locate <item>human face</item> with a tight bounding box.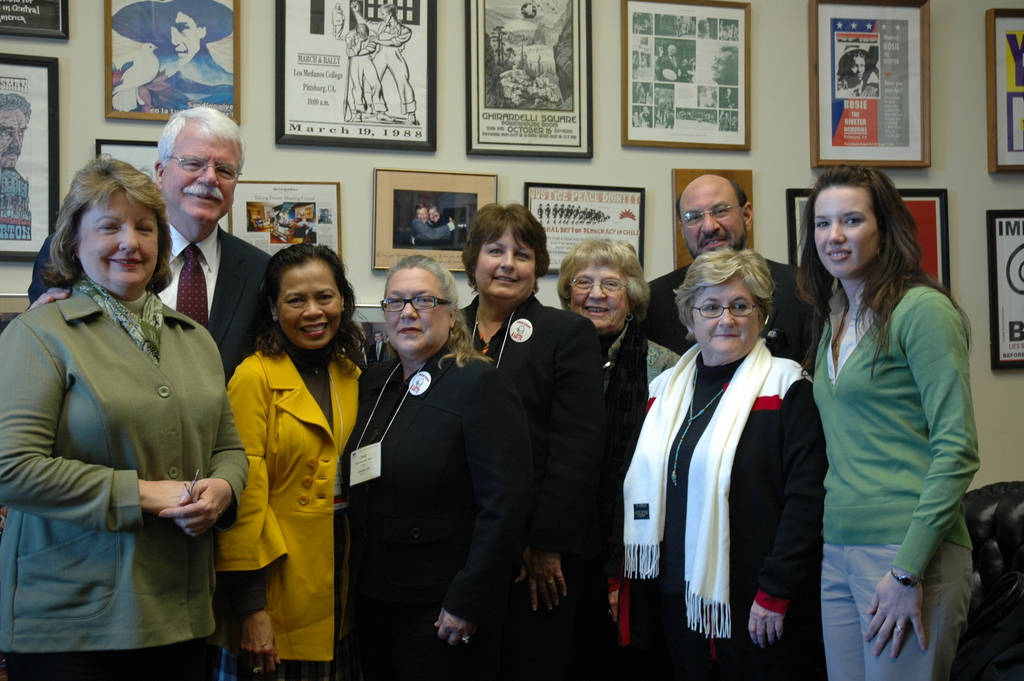
[417, 205, 430, 222].
